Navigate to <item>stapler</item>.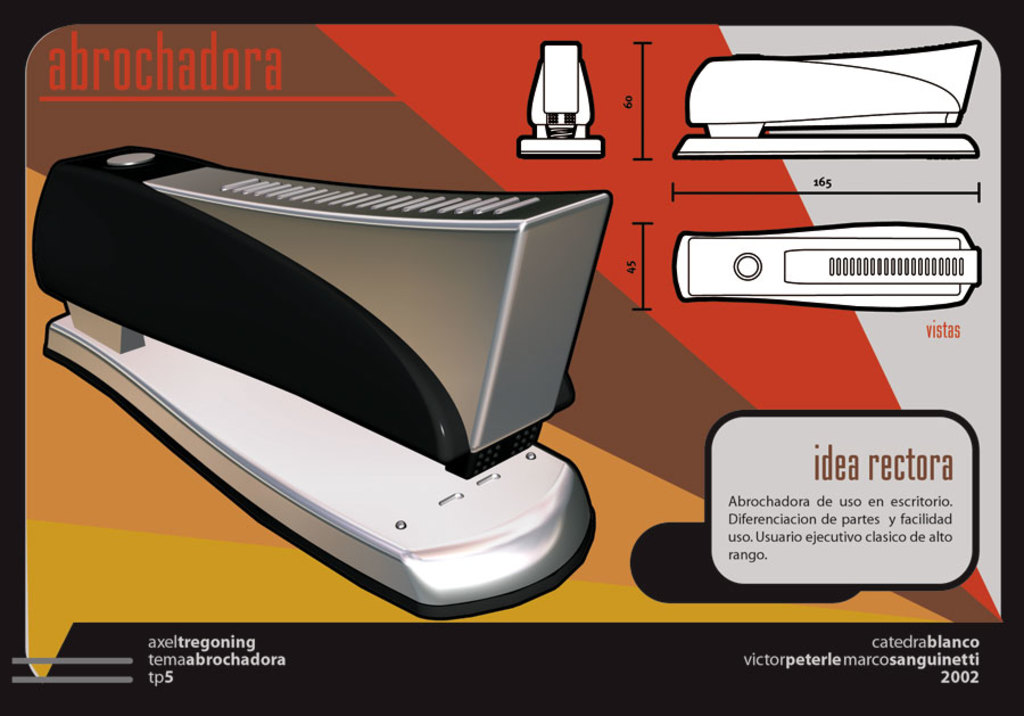
Navigation target: [x1=675, y1=219, x2=980, y2=311].
